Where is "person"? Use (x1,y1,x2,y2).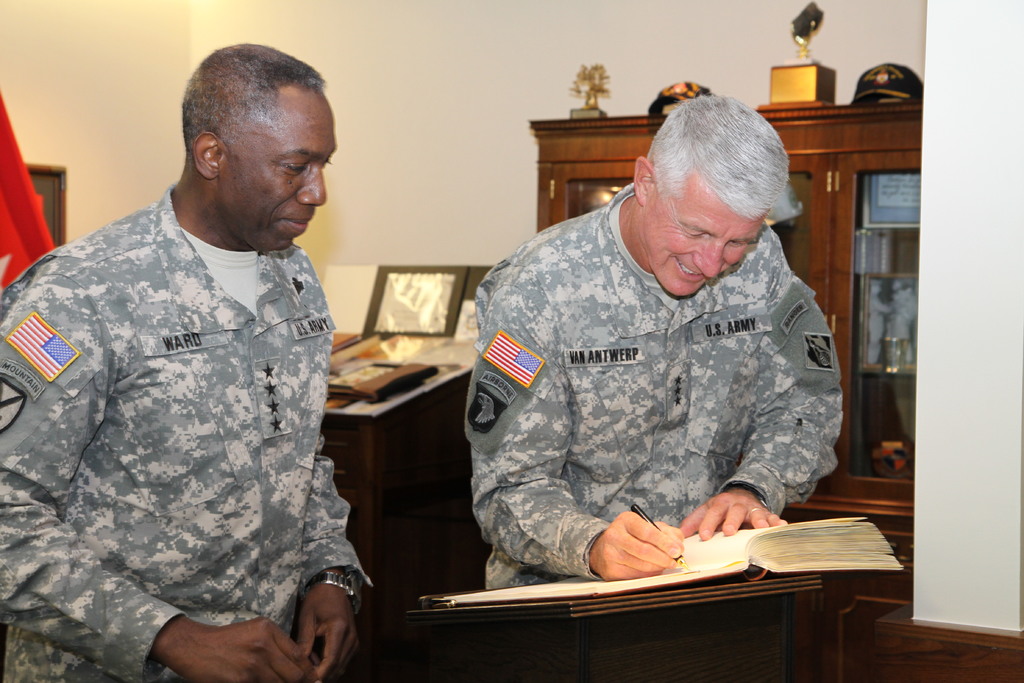
(8,34,394,682).
